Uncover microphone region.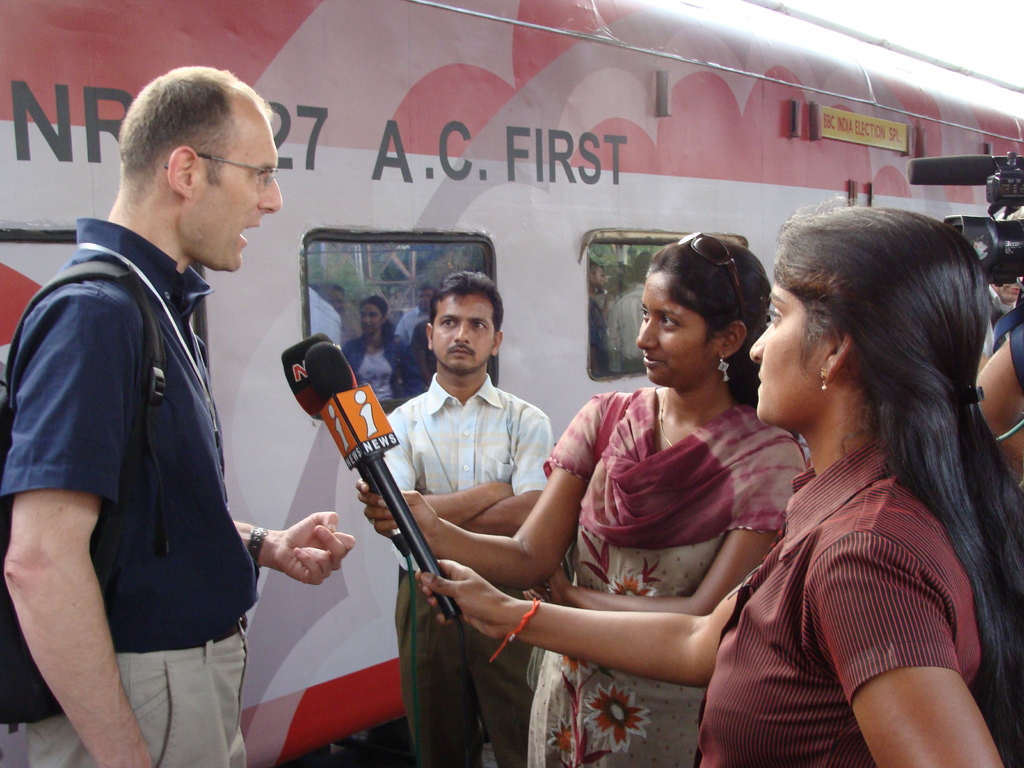
Uncovered: 278, 329, 419, 553.
